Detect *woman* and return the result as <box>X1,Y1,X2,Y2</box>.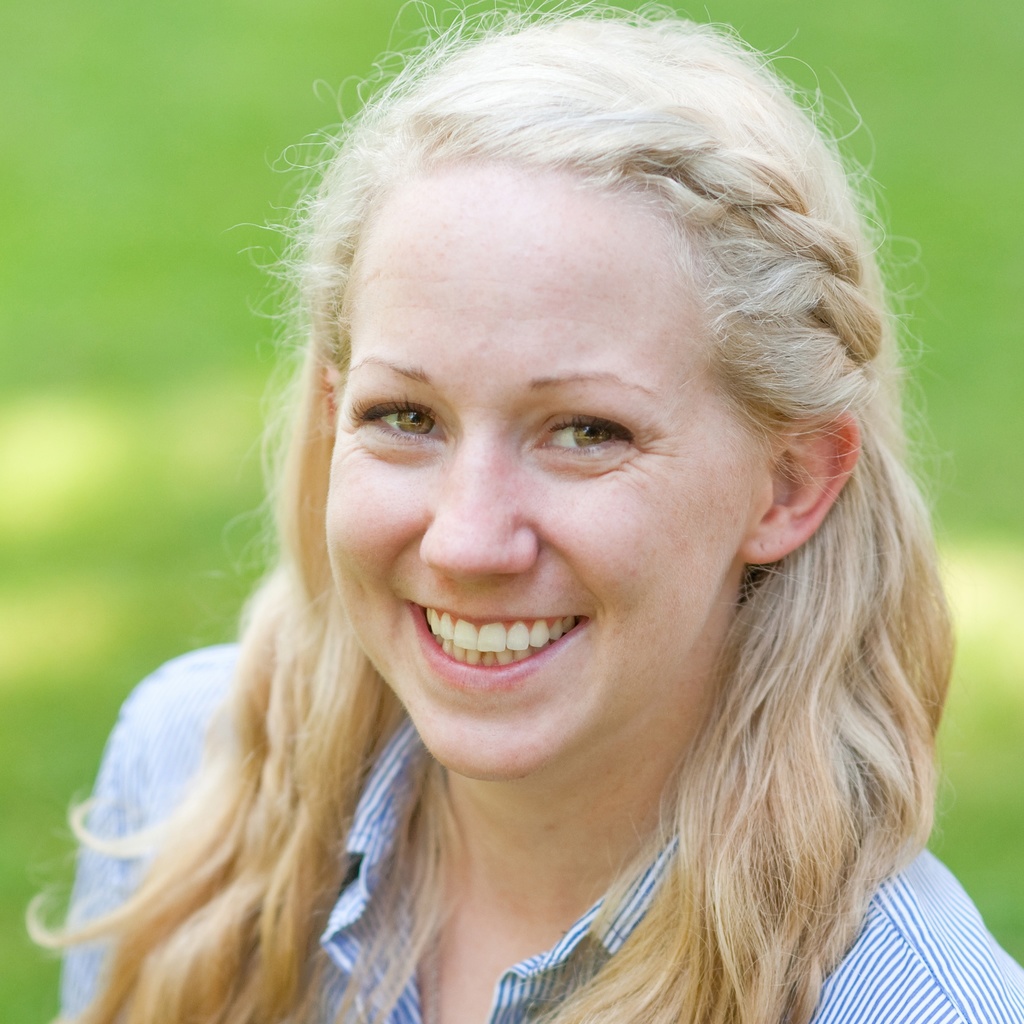
<box>18,35,1011,1009</box>.
